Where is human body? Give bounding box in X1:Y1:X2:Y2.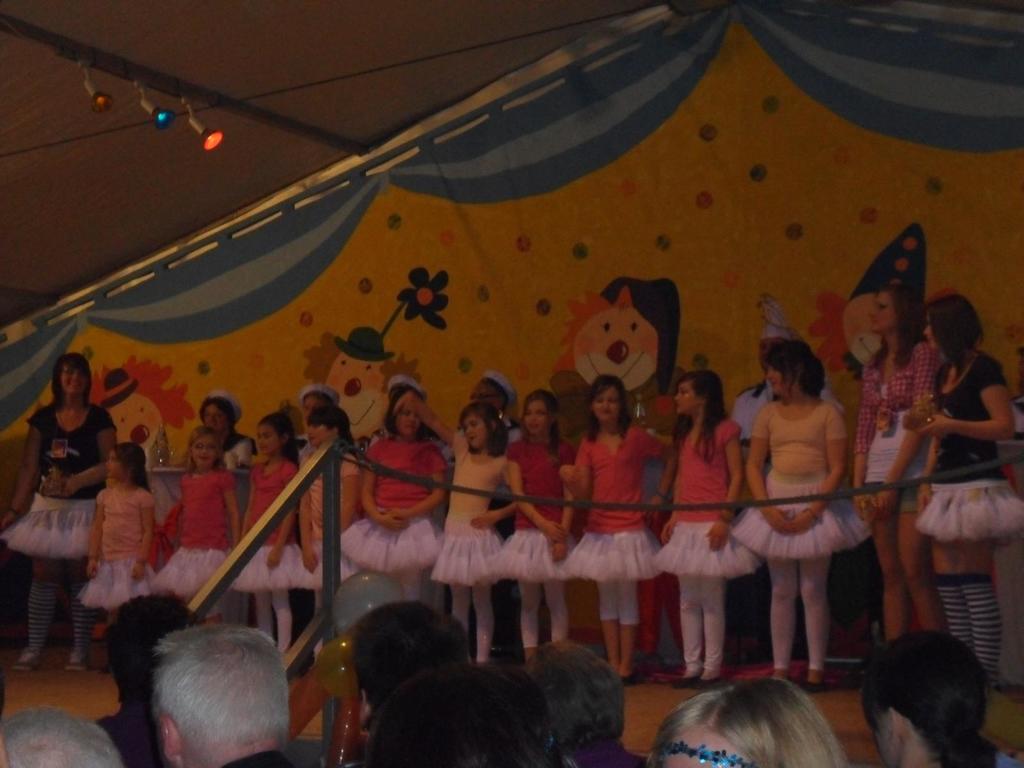
860:630:1012:766.
